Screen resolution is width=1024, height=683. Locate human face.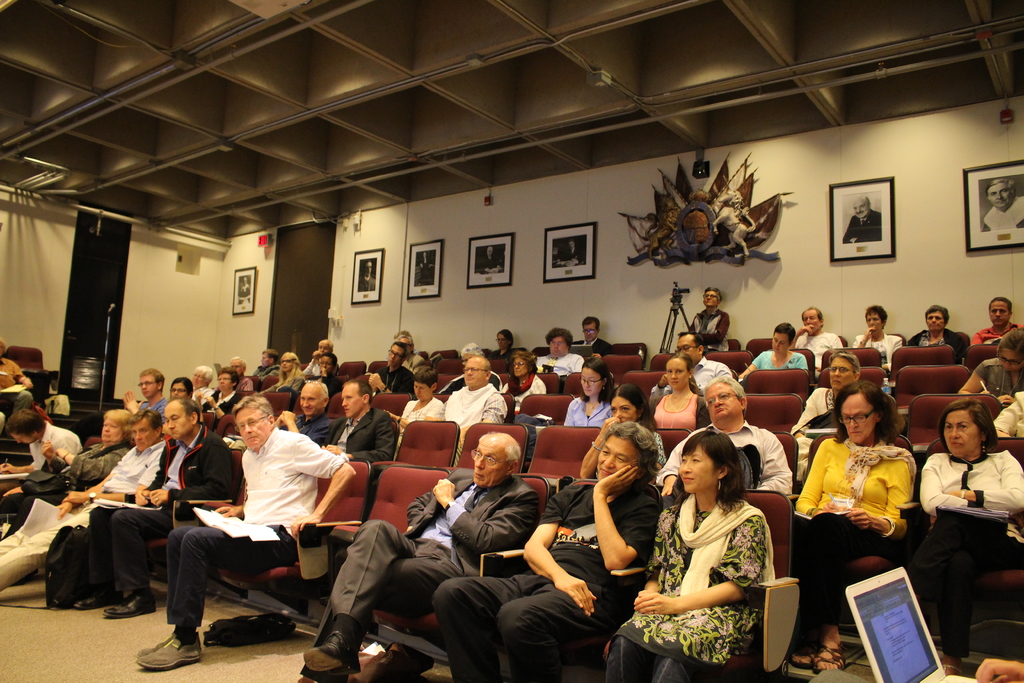
box=[989, 181, 1011, 205].
